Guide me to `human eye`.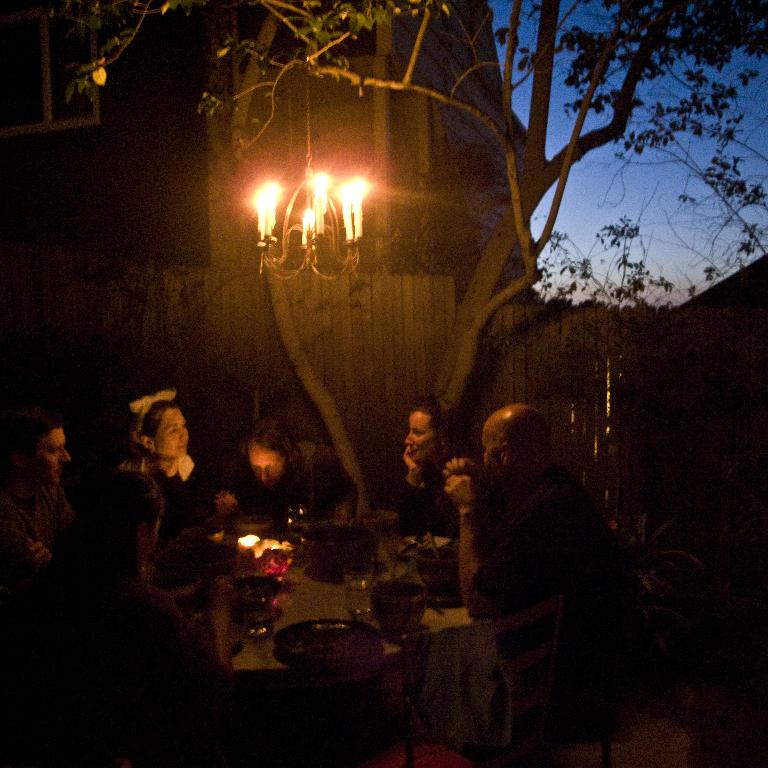
Guidance: <region>165, 423, 183, 437</region>.
